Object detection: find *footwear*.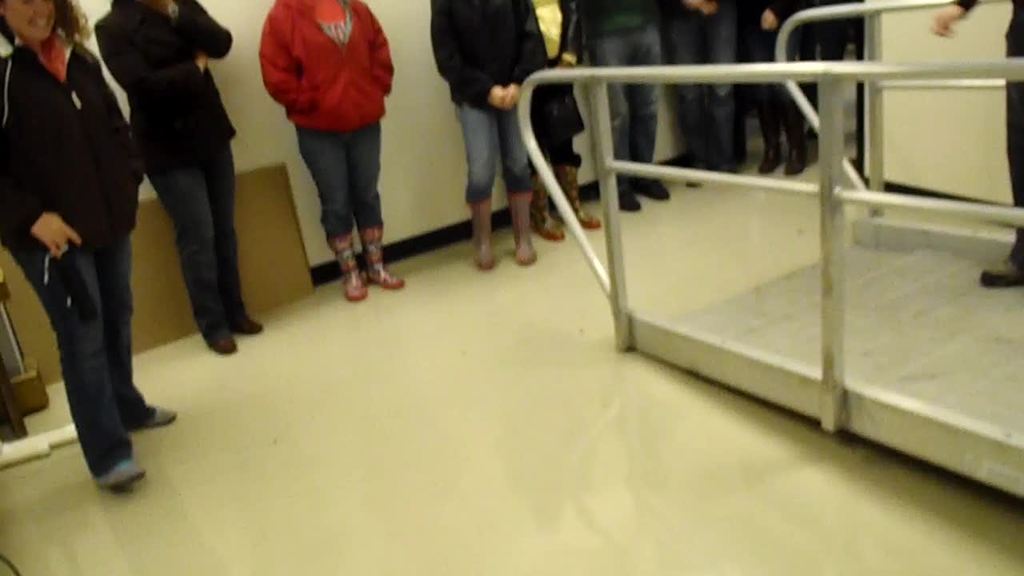
x1=468 y1=191 x2=496 y2=269.
